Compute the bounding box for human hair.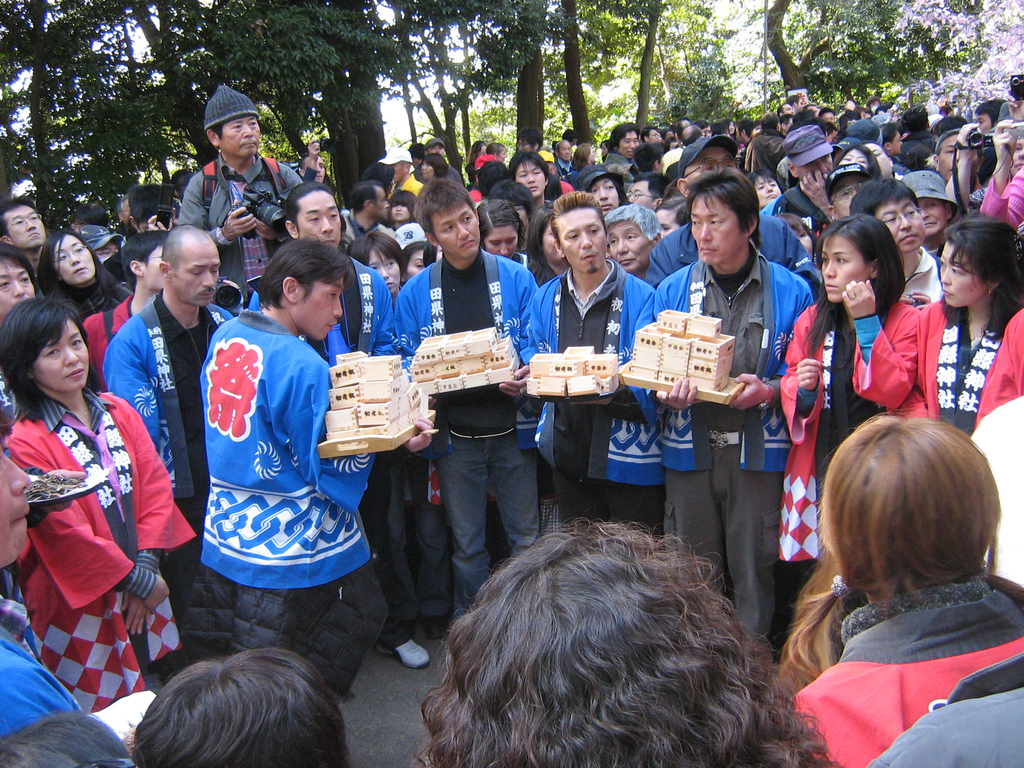
637:168:671:204.
